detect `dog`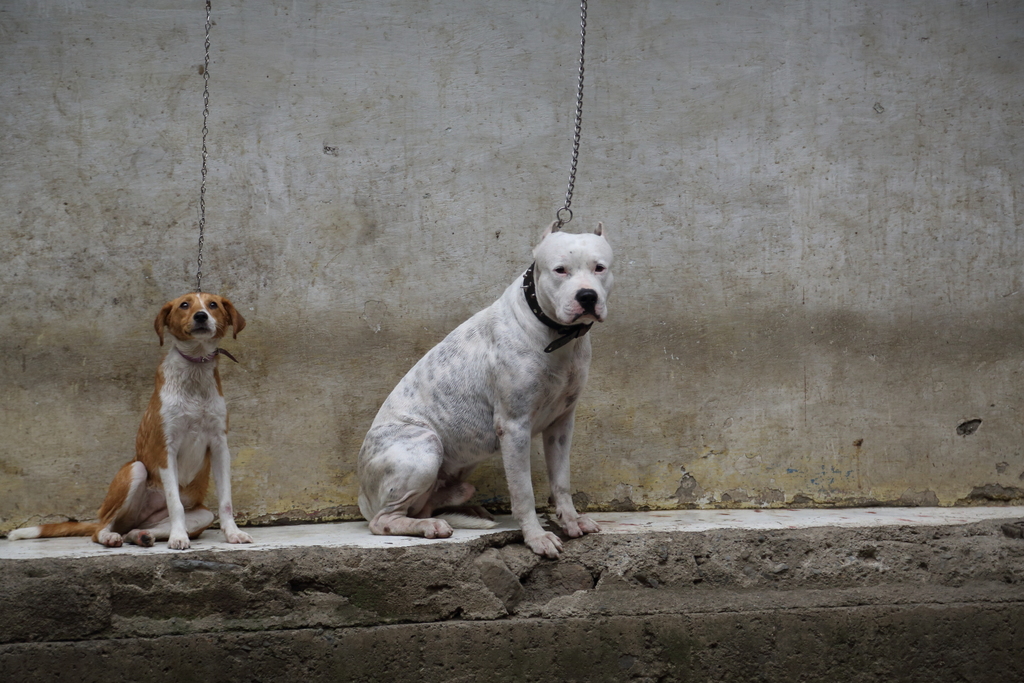
bbox(354, 222, 615, 563)
